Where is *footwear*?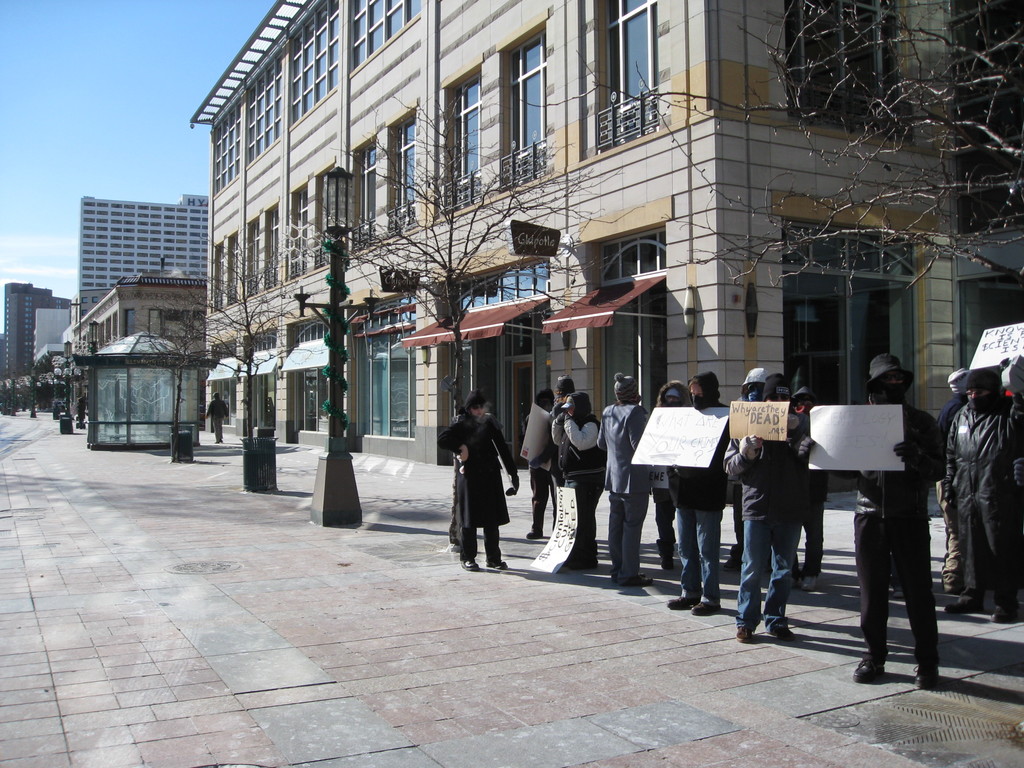
box=[635, 570, 653, 587].
